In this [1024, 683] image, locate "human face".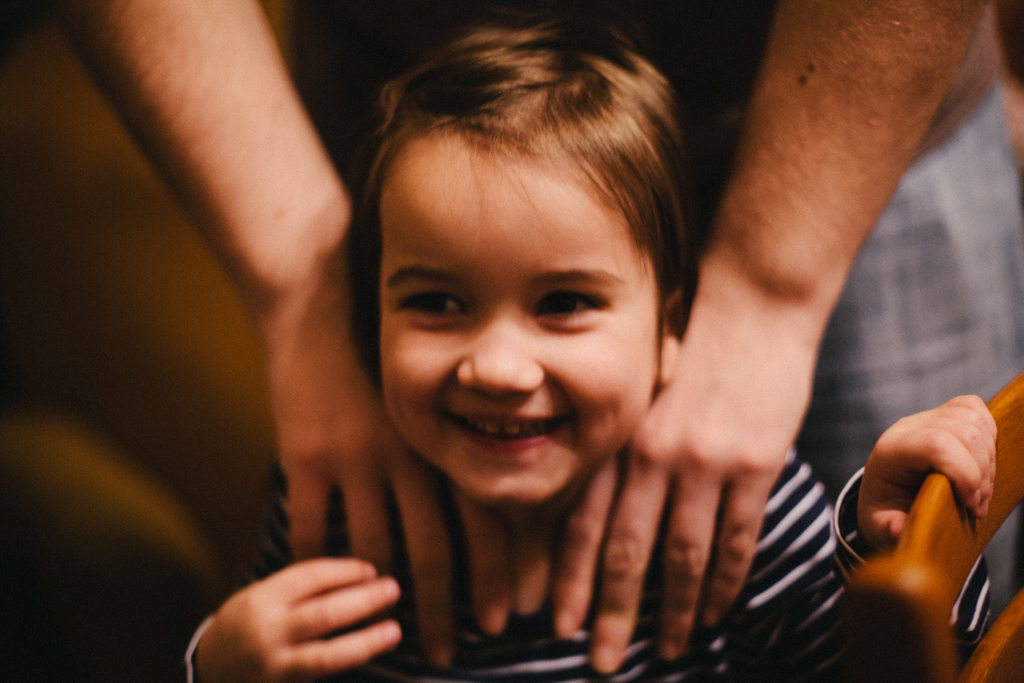
Bounding box: bbox=(380, 131, 658, 504).
